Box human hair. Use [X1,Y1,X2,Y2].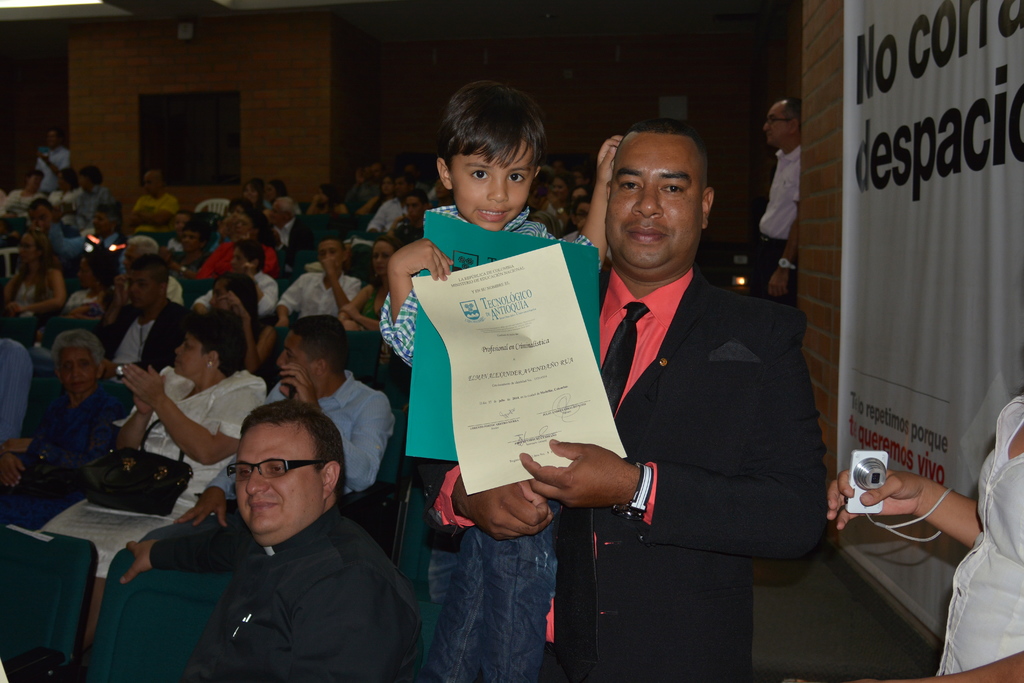
[219,272,259,316].
